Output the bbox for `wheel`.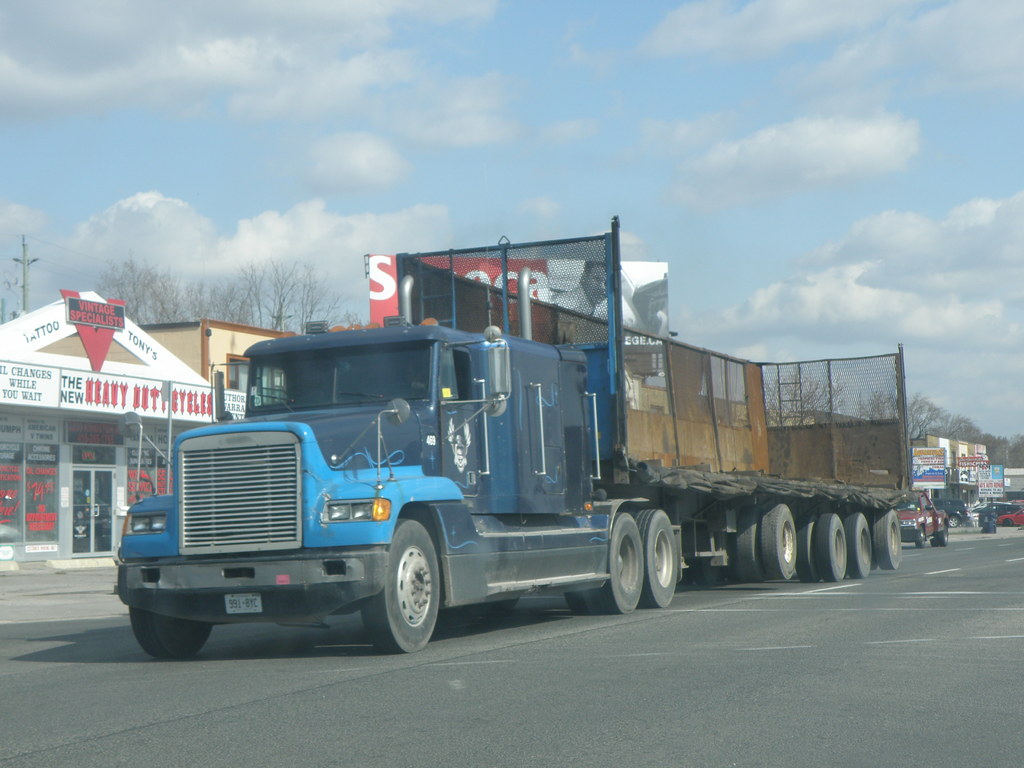
bbox(948, 515, 957, 527).
